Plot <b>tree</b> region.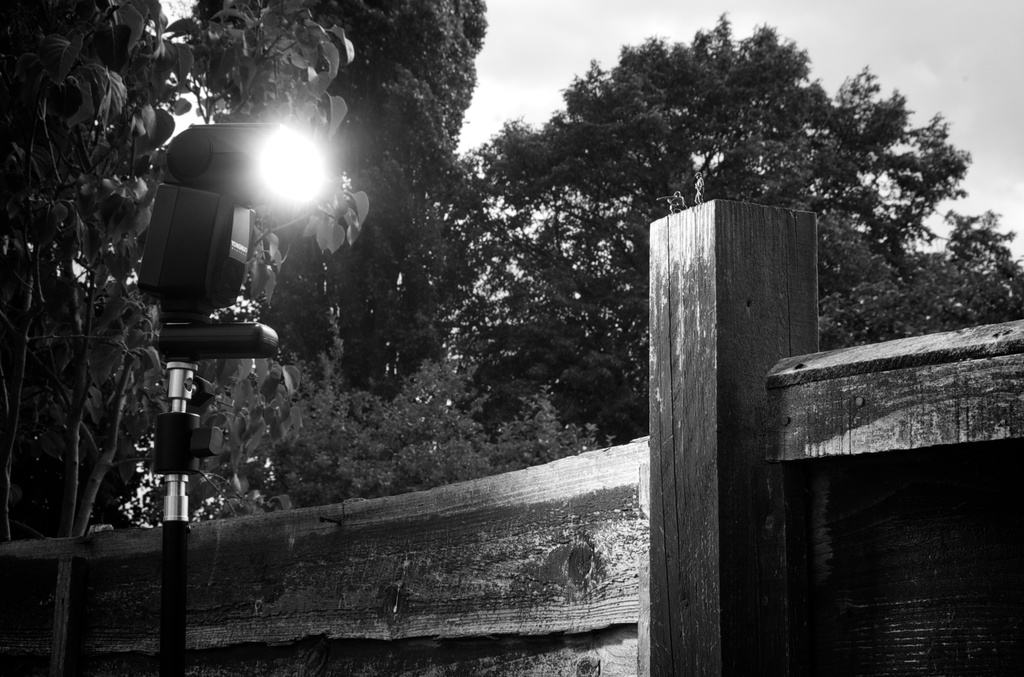
Plotted at 408, 5, 1023, 439.
